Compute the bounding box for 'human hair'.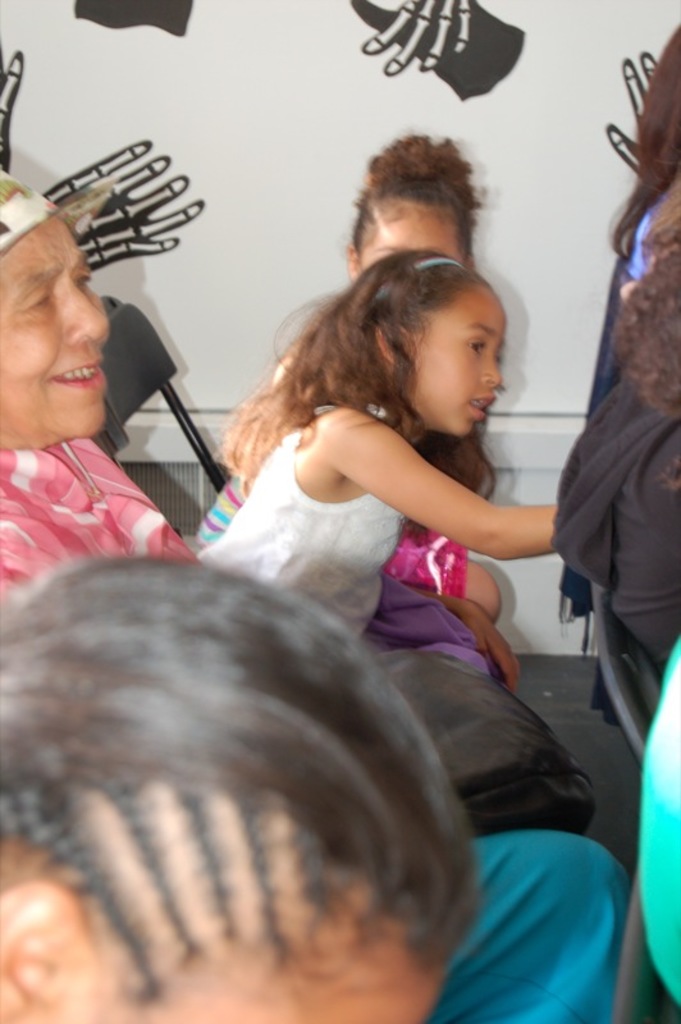
605,239,680,419.
